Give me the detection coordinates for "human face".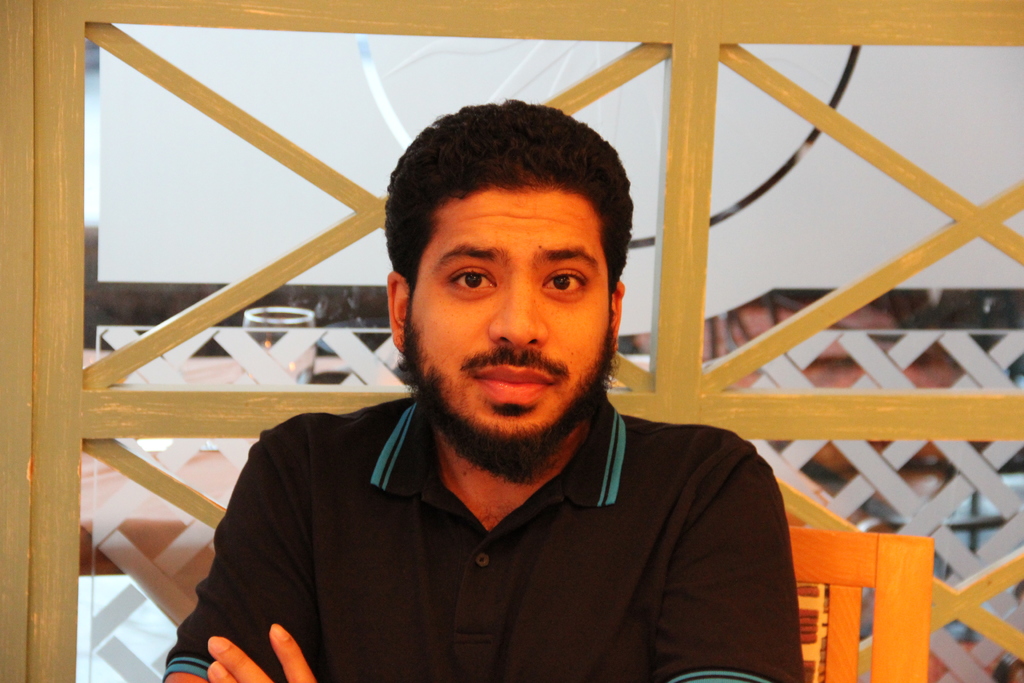
select_region(406, 186, 614, 472).
